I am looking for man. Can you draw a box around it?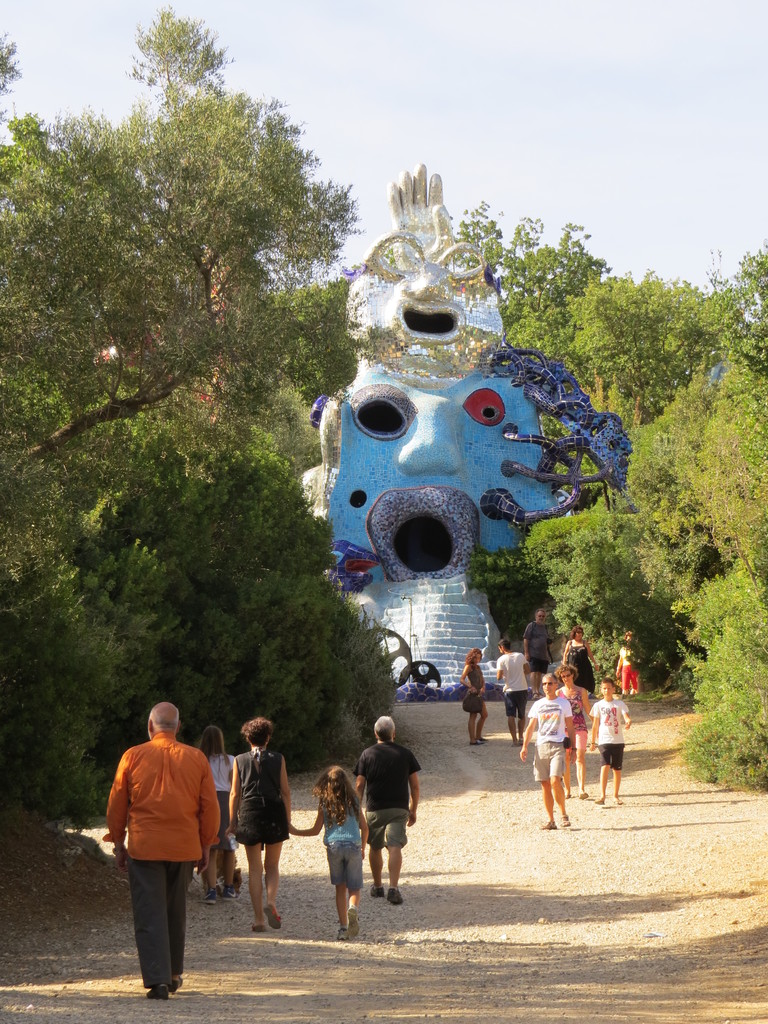
Sure, the bounding box is 350:715:420:904.
